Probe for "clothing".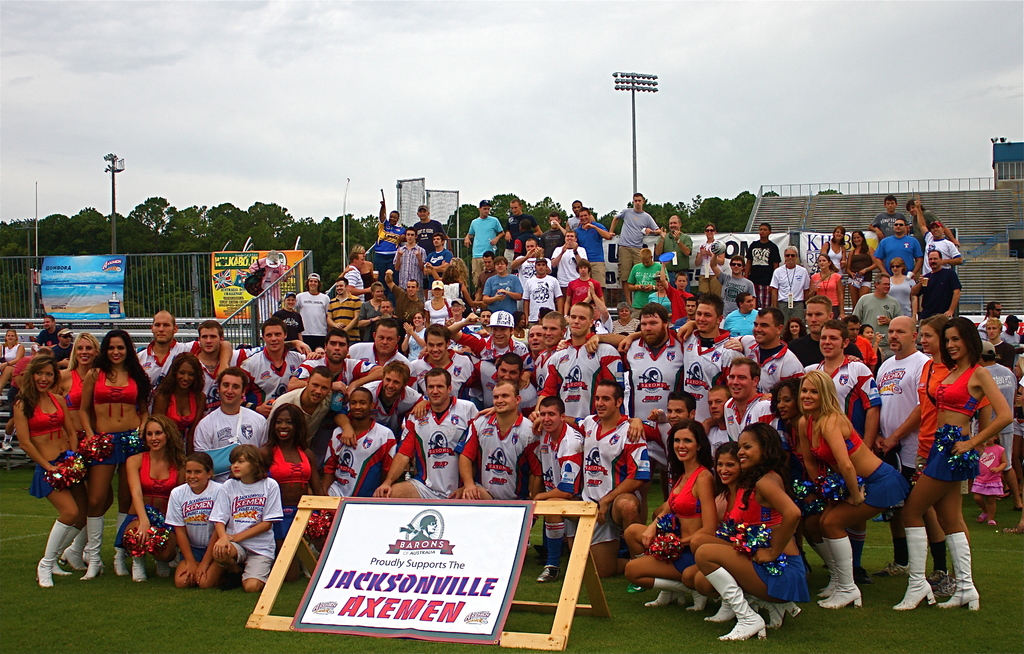
Probe result: 649,288,670,312.
